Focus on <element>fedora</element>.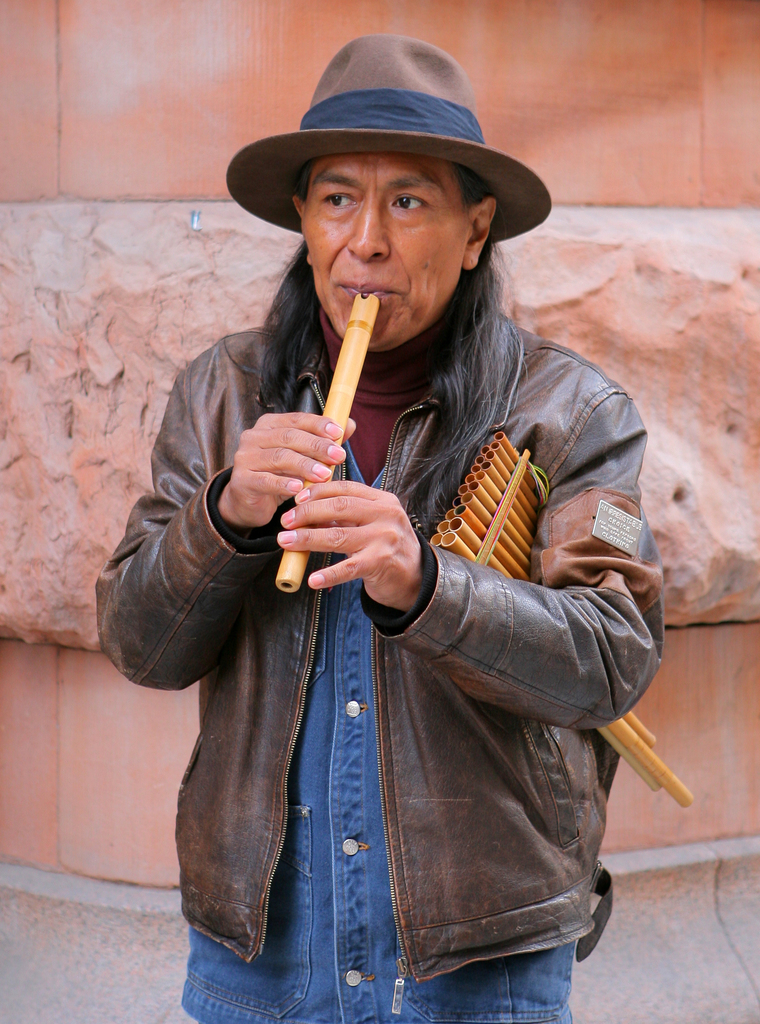
Focused at locate(224, 33, 554, 246).
